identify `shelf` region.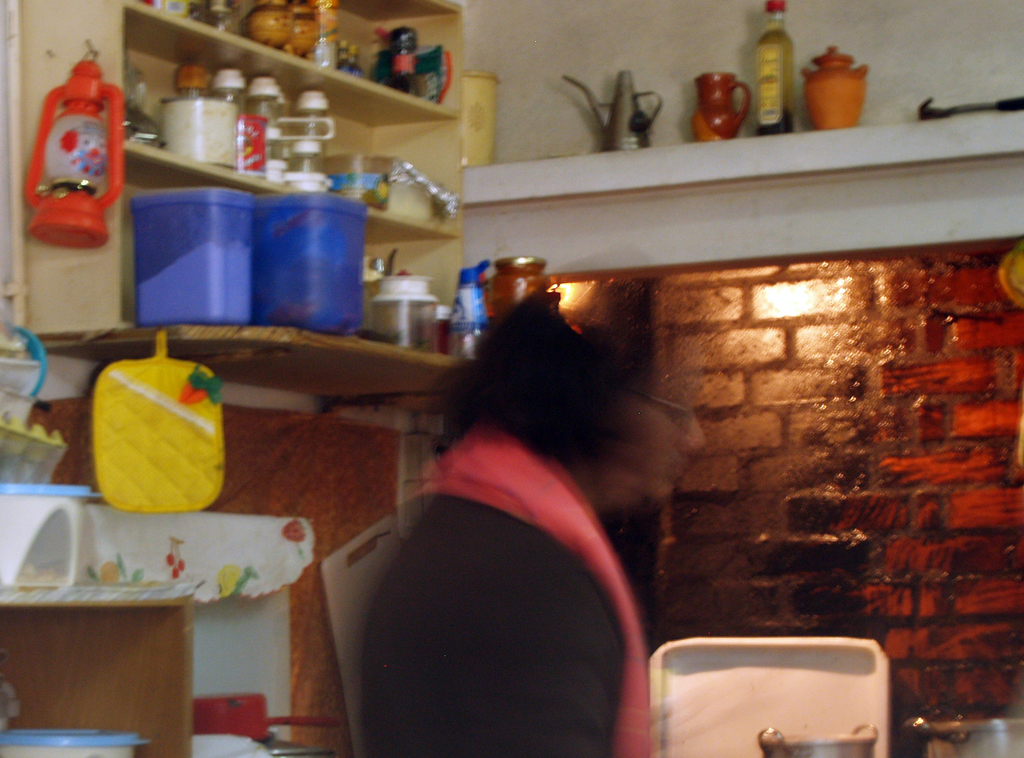
Region: (left=451, top=0, right=1023, bottom=217).
